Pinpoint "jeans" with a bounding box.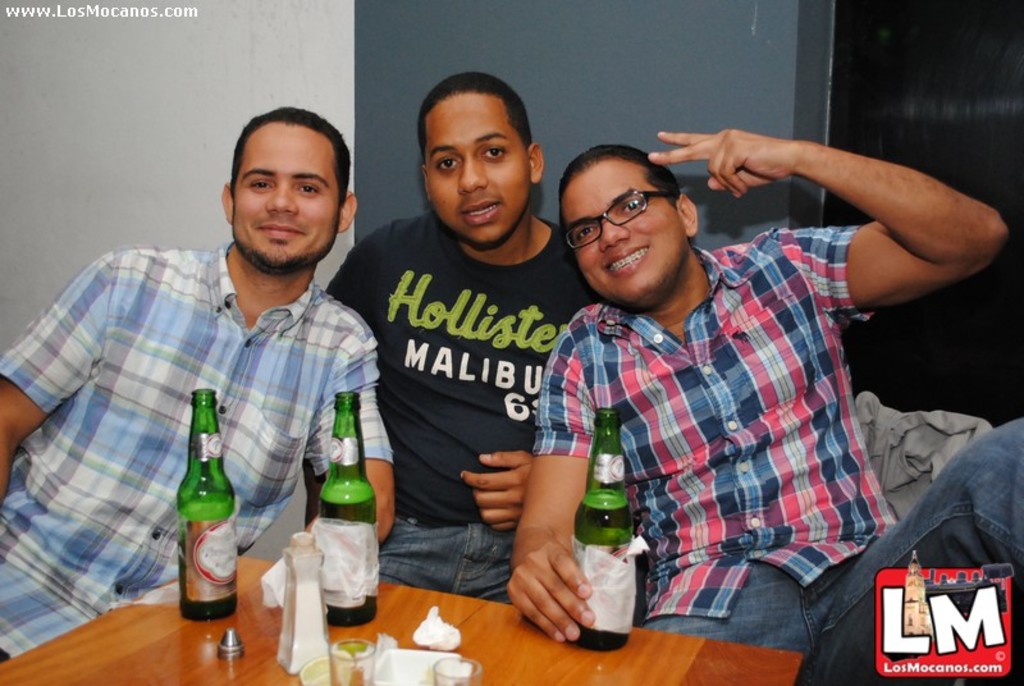
[639, 415, 1023, 685].
